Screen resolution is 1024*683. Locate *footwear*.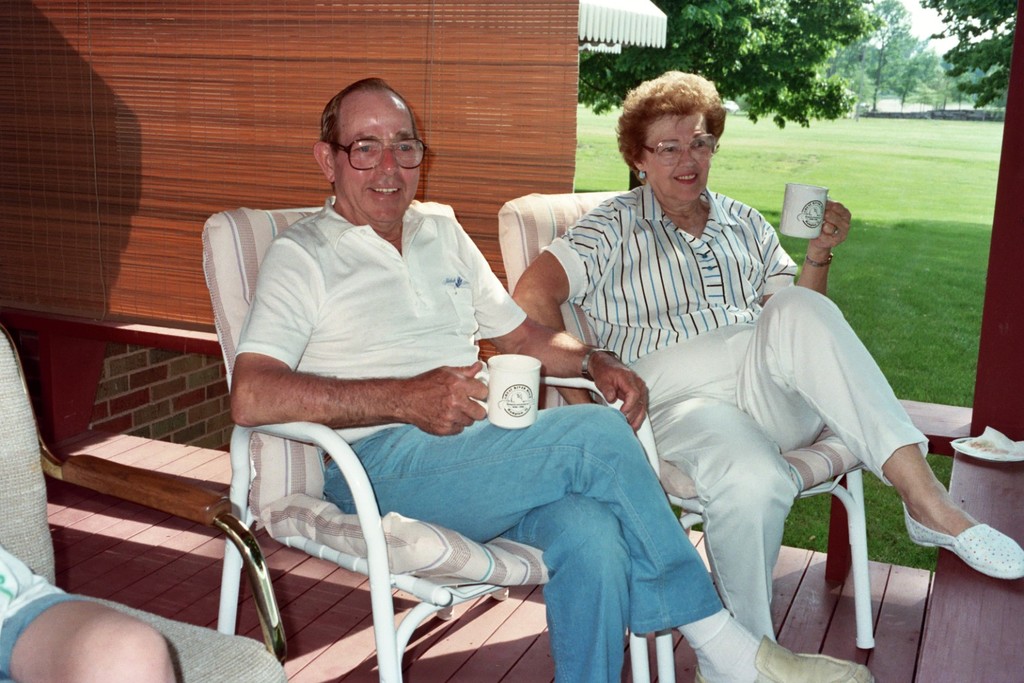
detection(690, 637, 877, 682).
